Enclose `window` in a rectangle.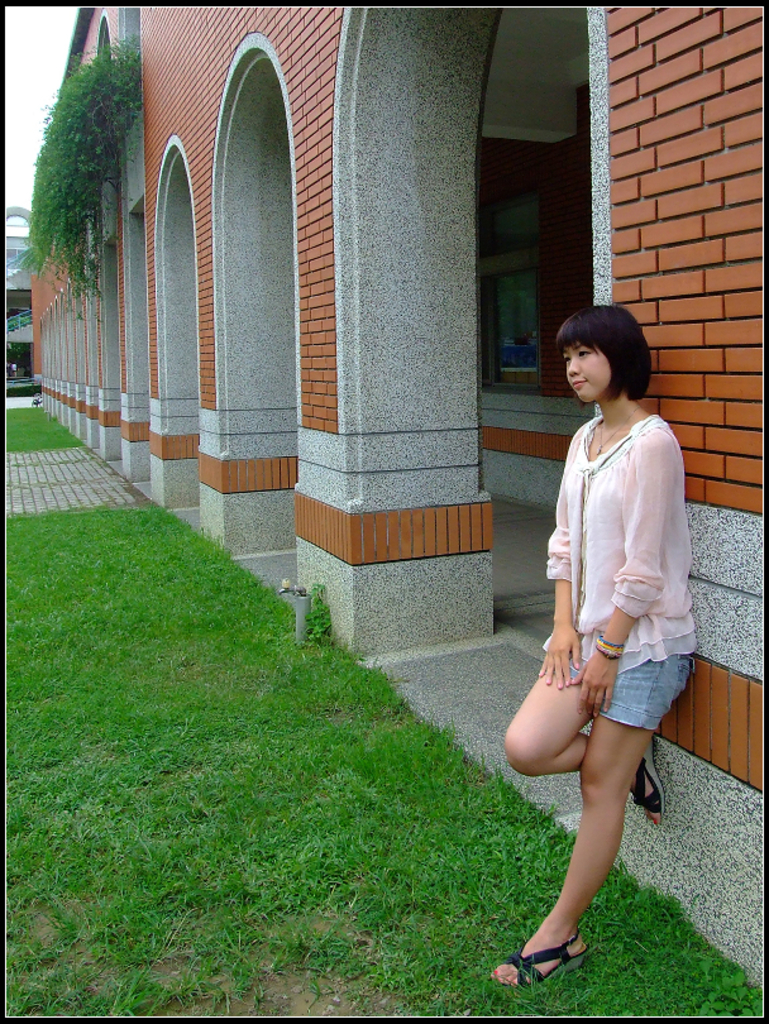
Rect(498, 268, 539, 381).
